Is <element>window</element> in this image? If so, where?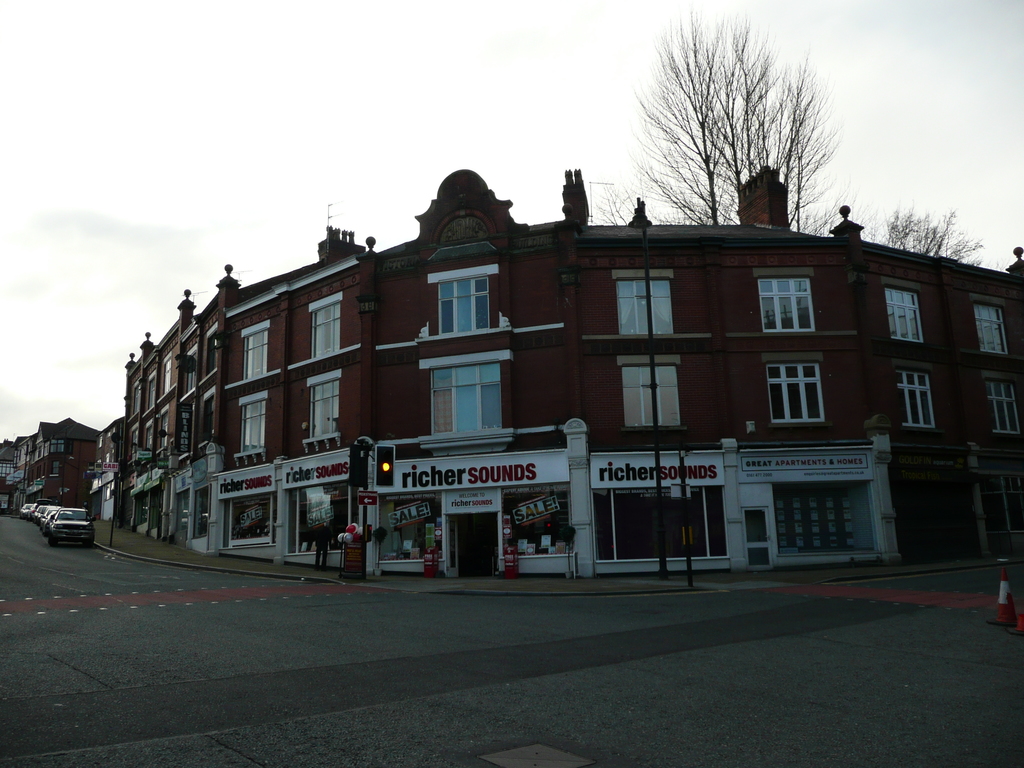
Yes, at <box>303,290,354,359</box>.
